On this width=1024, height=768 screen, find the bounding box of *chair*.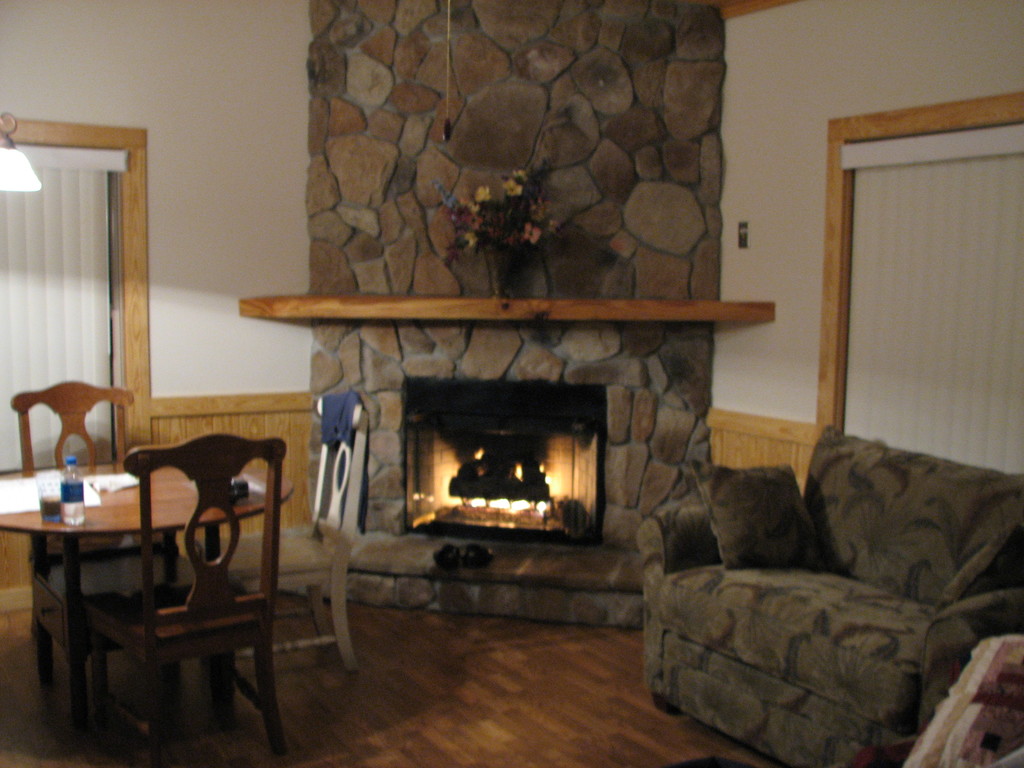
Bounding box: locate(12, 375, 186, 719).
